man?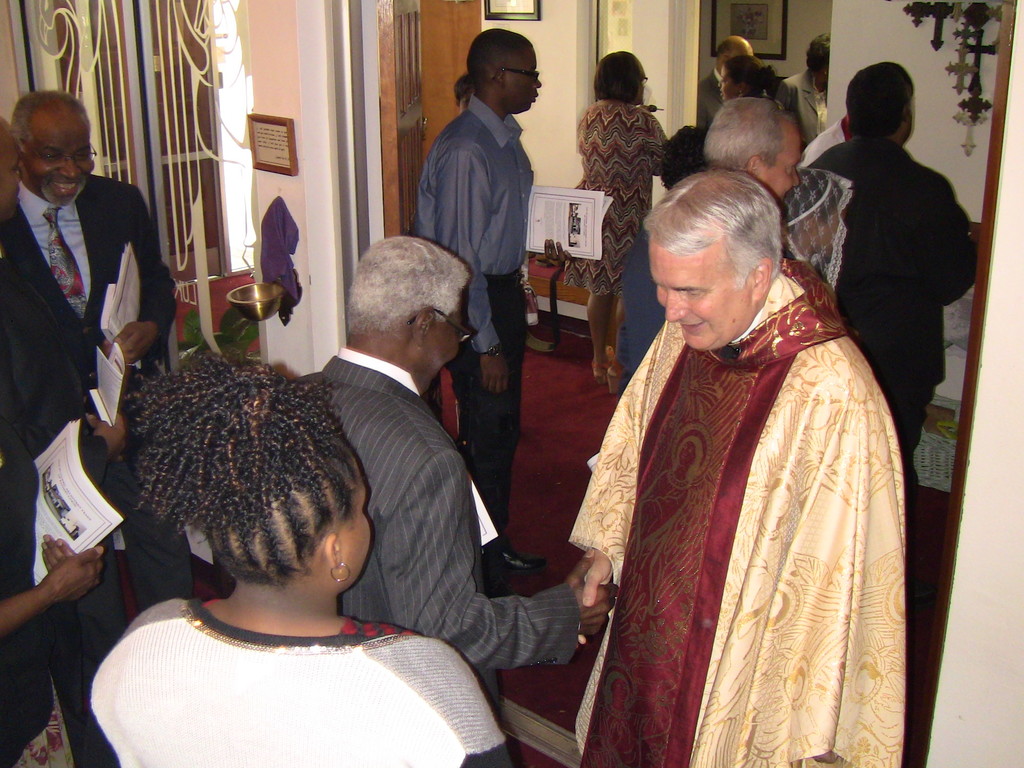
pyautogui.locateOnScreen(620, 99, 808, 394)
